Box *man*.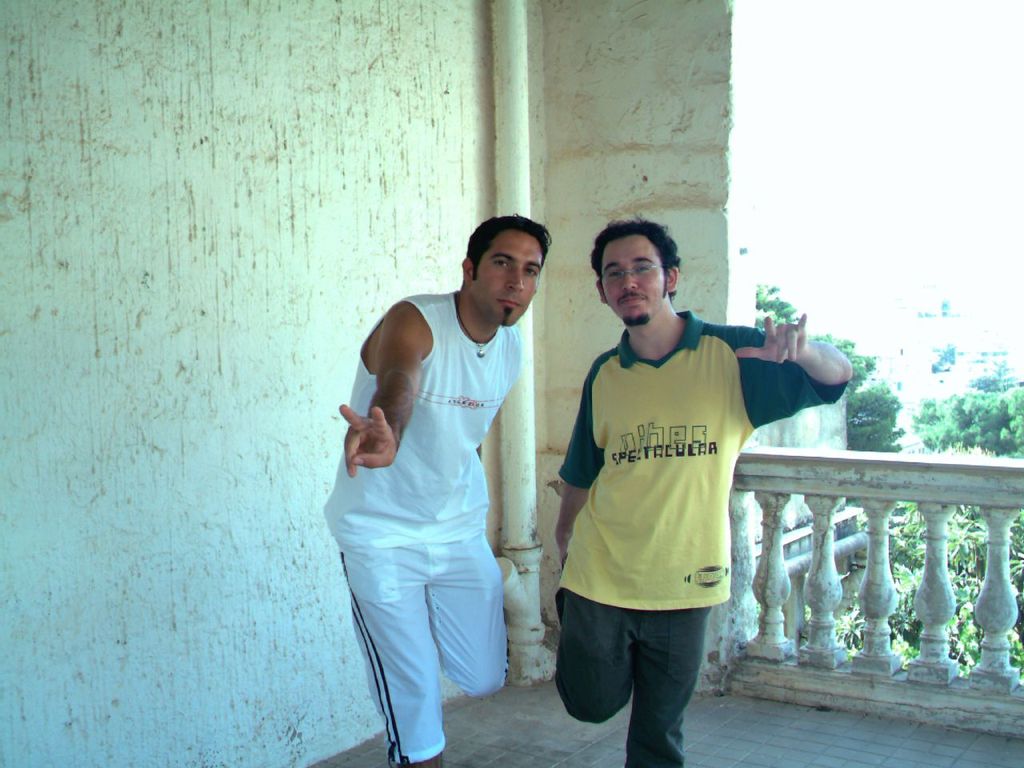
x1=552 y1=214 x2=845 y2=767.
